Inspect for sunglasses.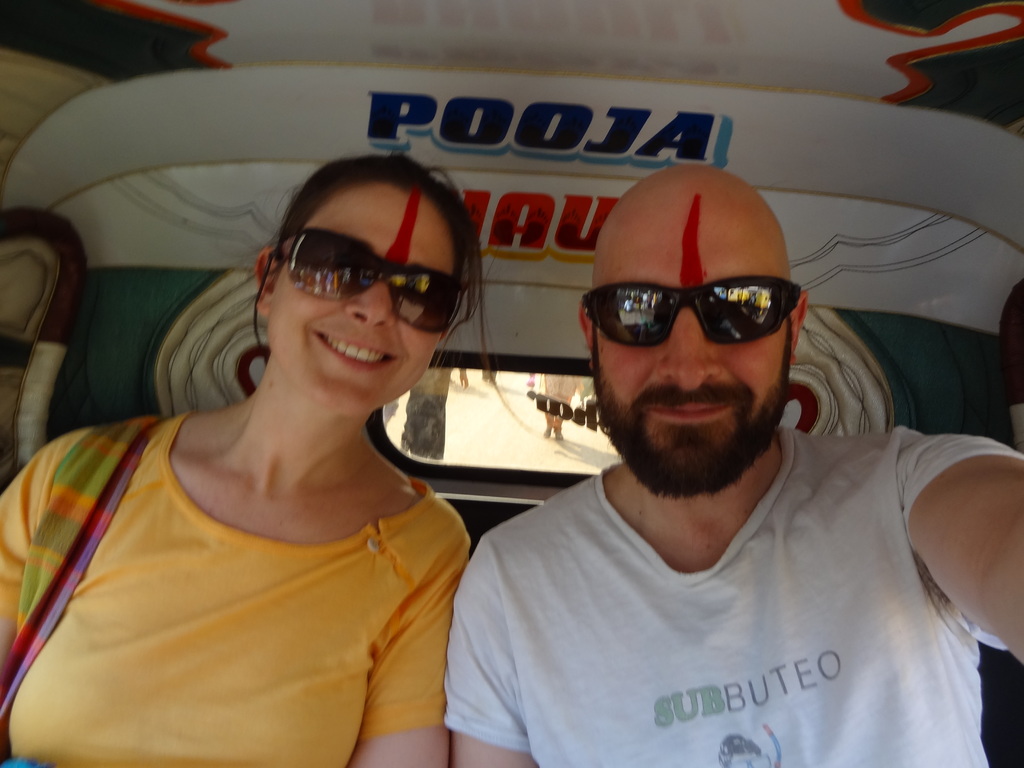
Inspection: 269:232:468:338.
